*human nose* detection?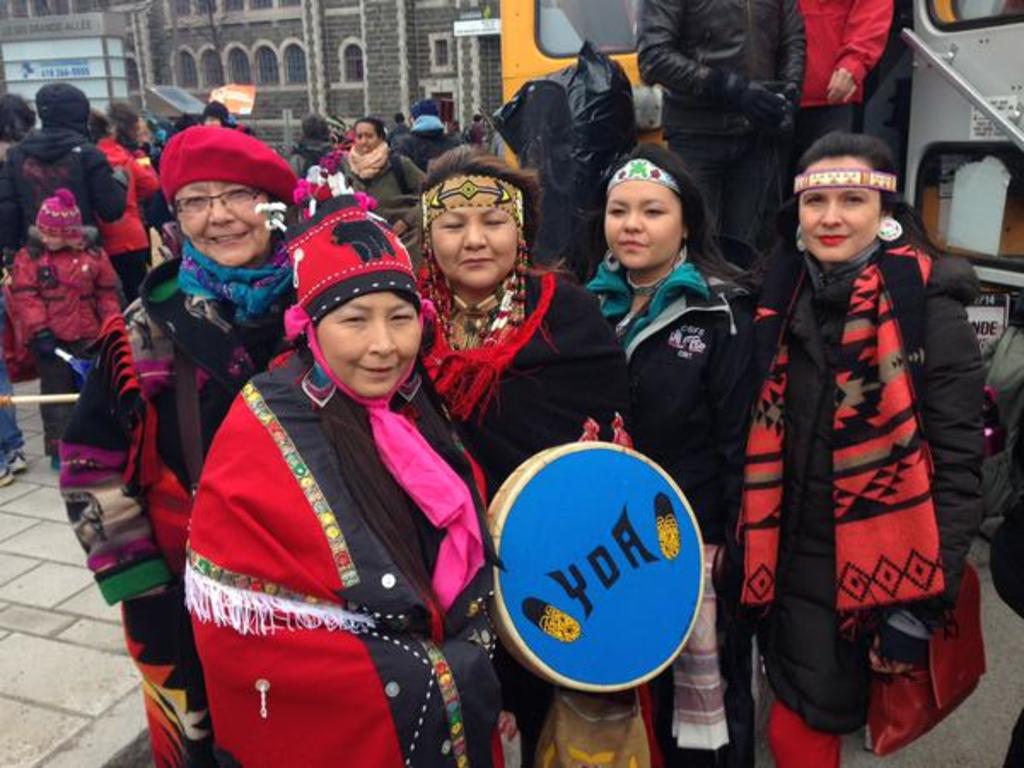
left=210, top=196, right=234, bottom=222
